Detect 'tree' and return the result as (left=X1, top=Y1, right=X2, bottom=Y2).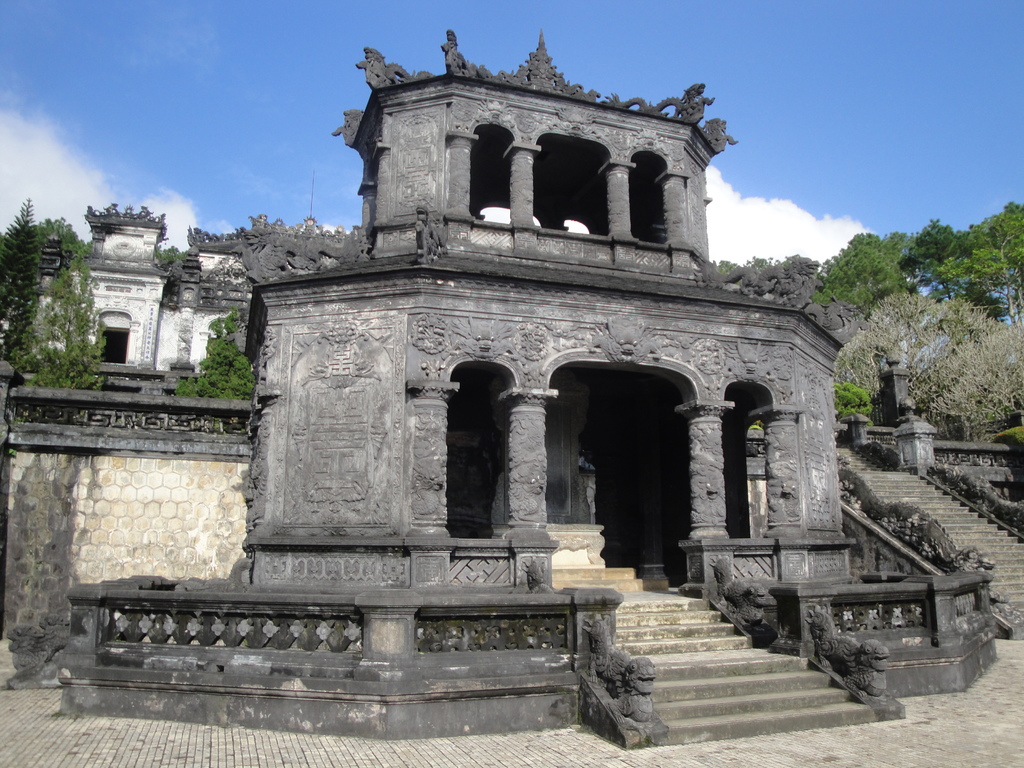
(left=9, top=202, right=89, bottom=392).
